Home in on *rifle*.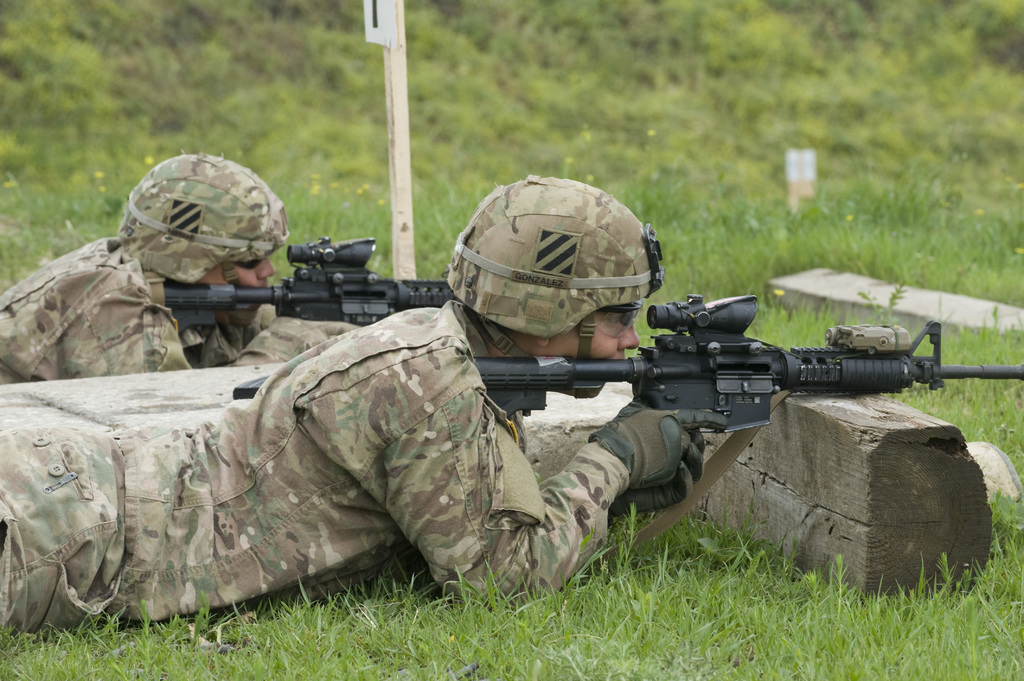
Homed in at bbox=(163, 233, 454, 335).
